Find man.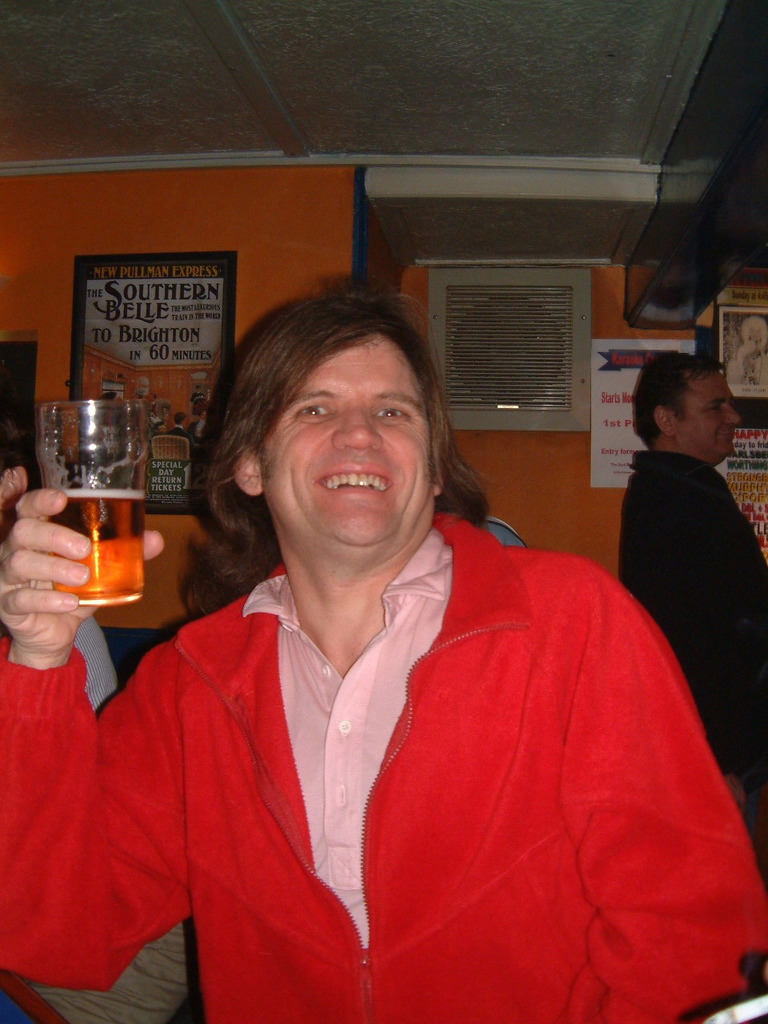
x1=0, y1=282, x2=767, y2=1023.
